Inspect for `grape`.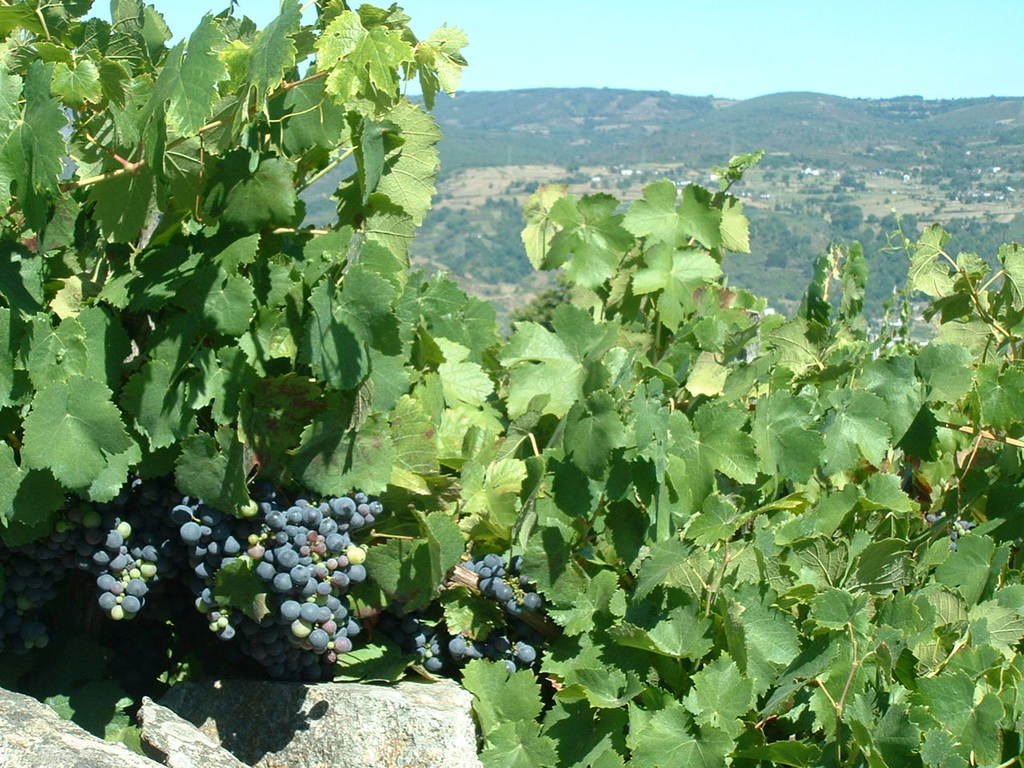
Inspection: [926, 514, 937, 523].
